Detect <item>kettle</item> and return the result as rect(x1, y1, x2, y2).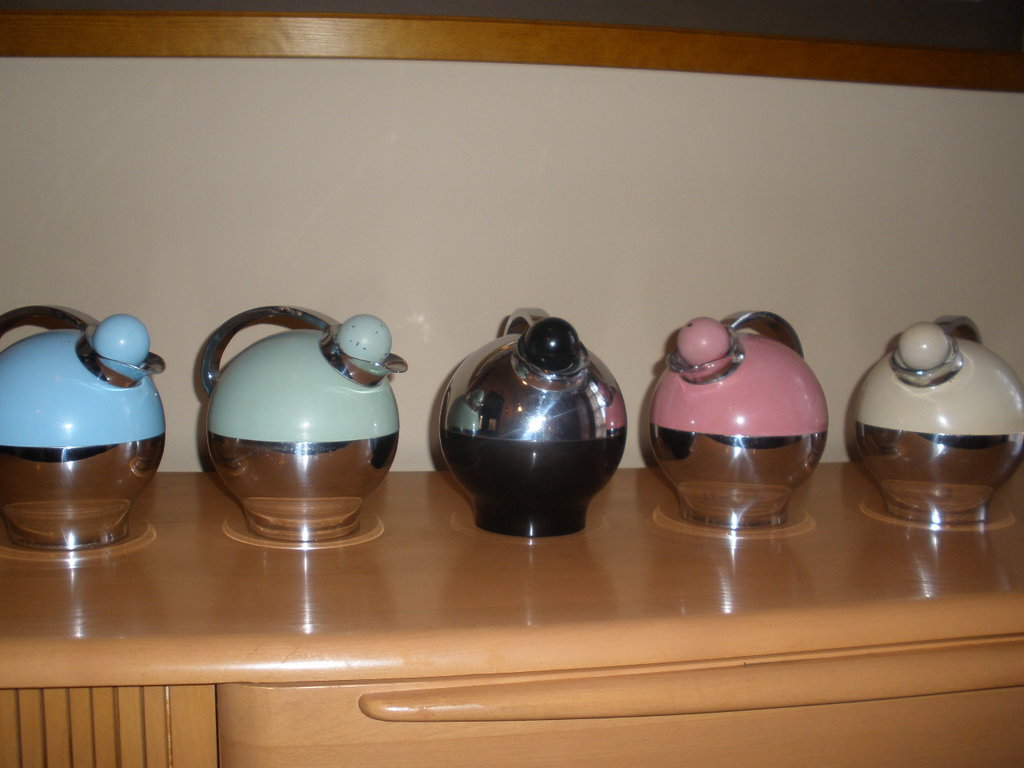
rect(202, 302, 408, 544).
